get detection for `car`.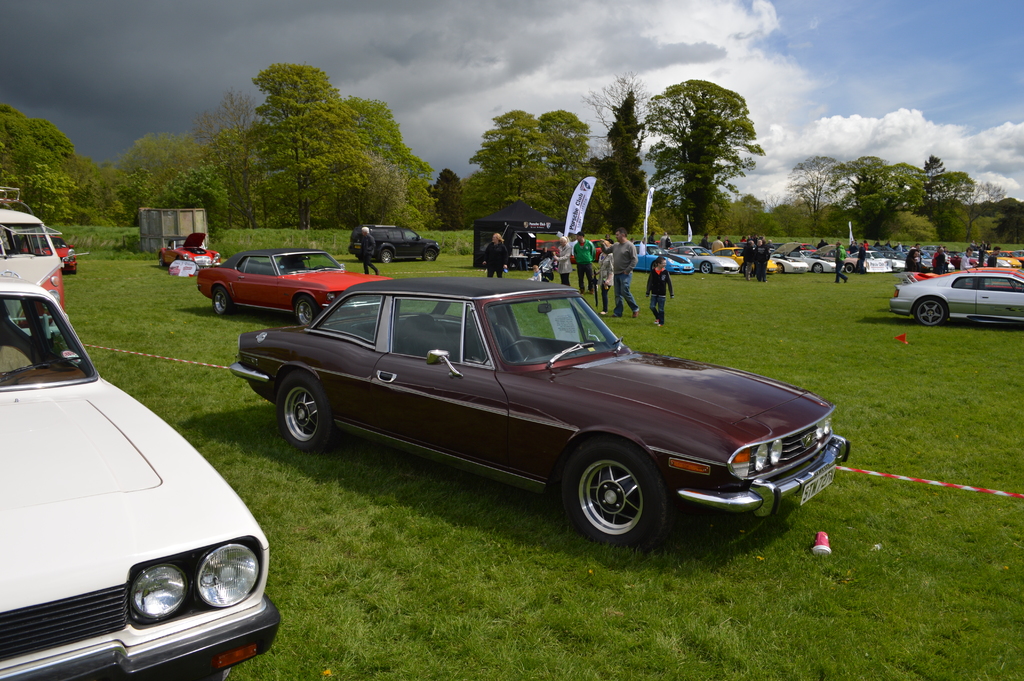
Detection: 154,231,216,271.
